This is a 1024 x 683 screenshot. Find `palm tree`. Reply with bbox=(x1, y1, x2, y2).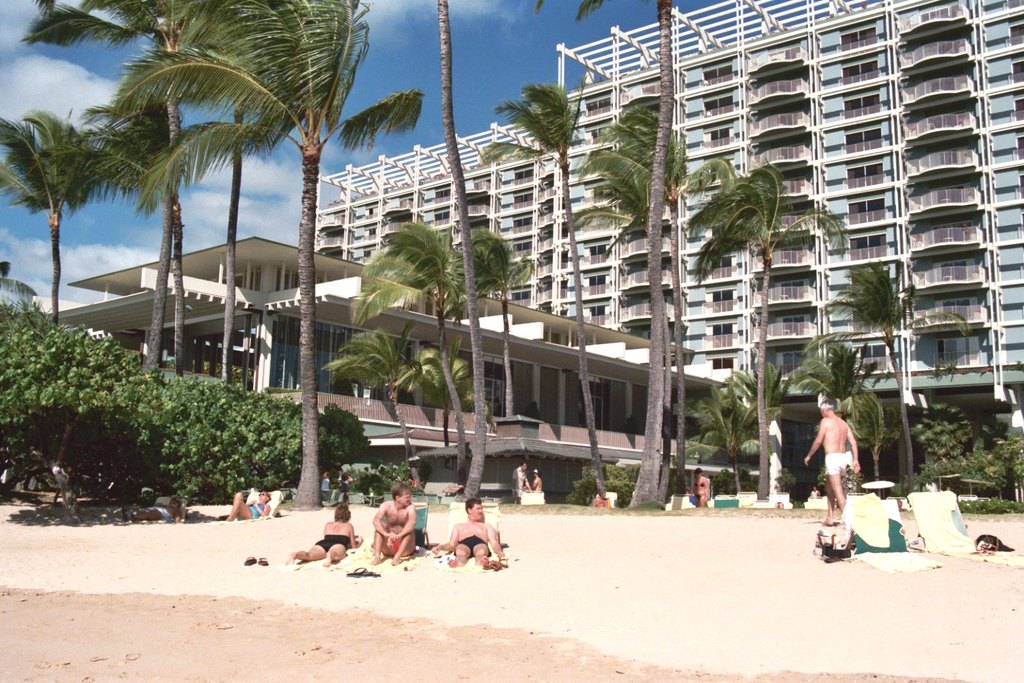
bbox=(325, 322, 423, 459).
